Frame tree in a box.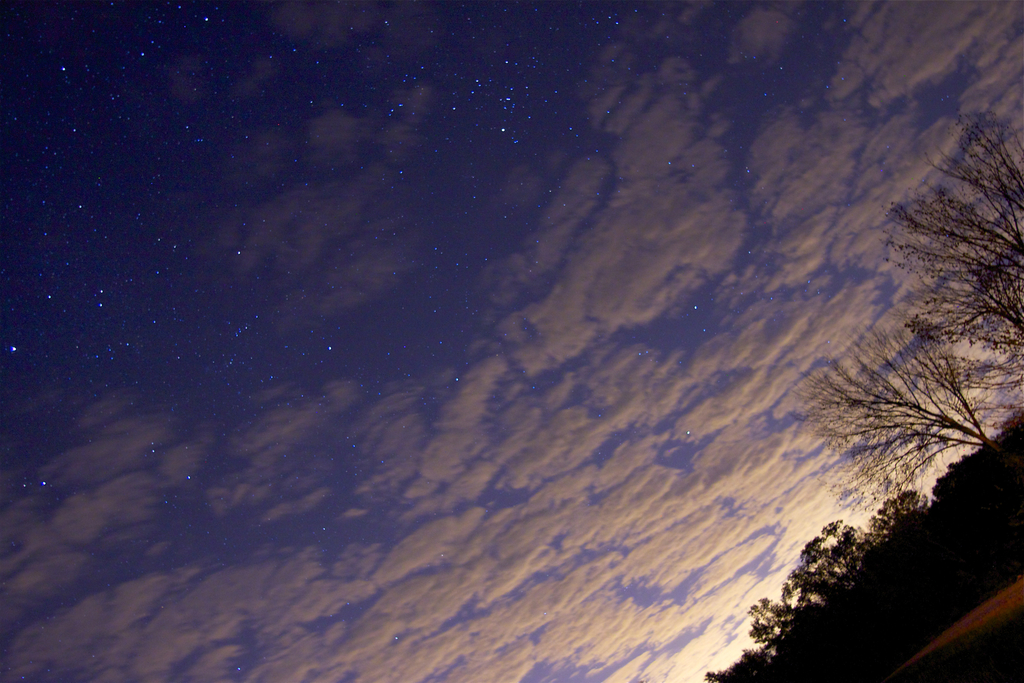
x1=779, y1=512, x2=866, y2=606.
